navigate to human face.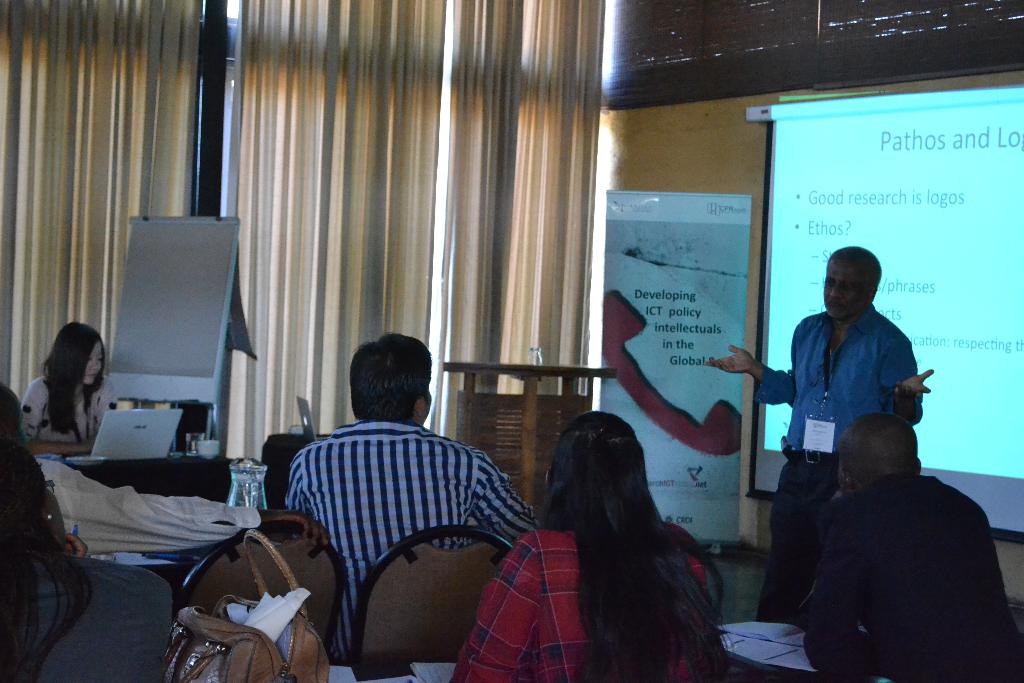
Navigation target: 833:447:847:492.
